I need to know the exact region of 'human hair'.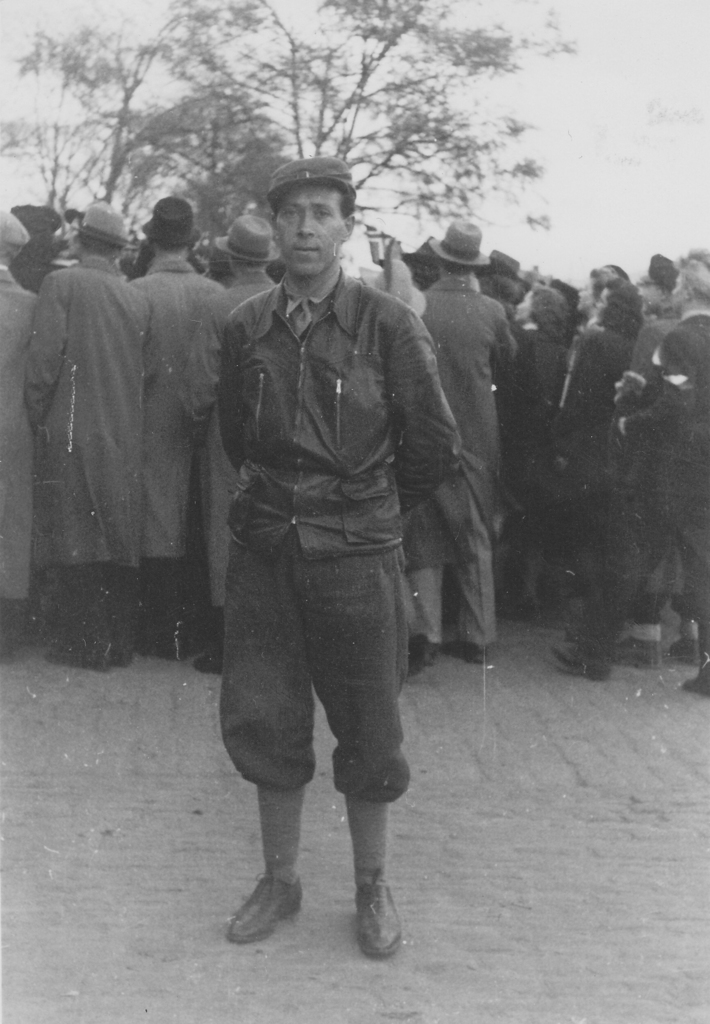
Region: 0, 237, 26, 264.
